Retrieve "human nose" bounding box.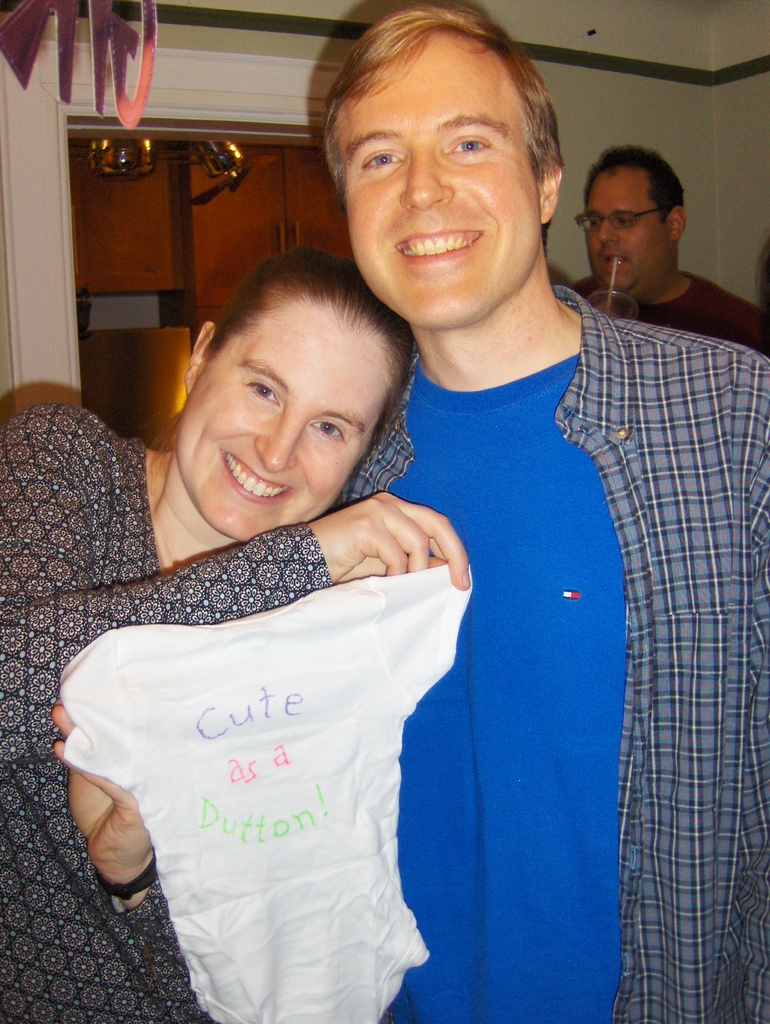
Bounding box: 257/408/297/469.
